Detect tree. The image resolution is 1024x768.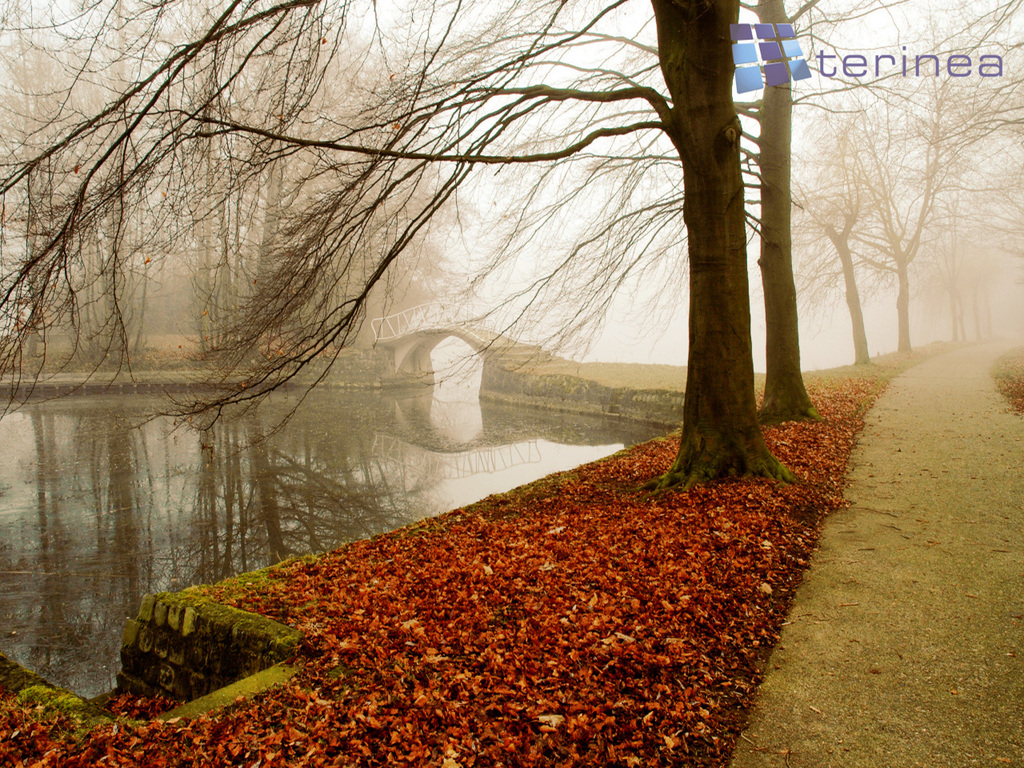
(837,0,1023,370).
